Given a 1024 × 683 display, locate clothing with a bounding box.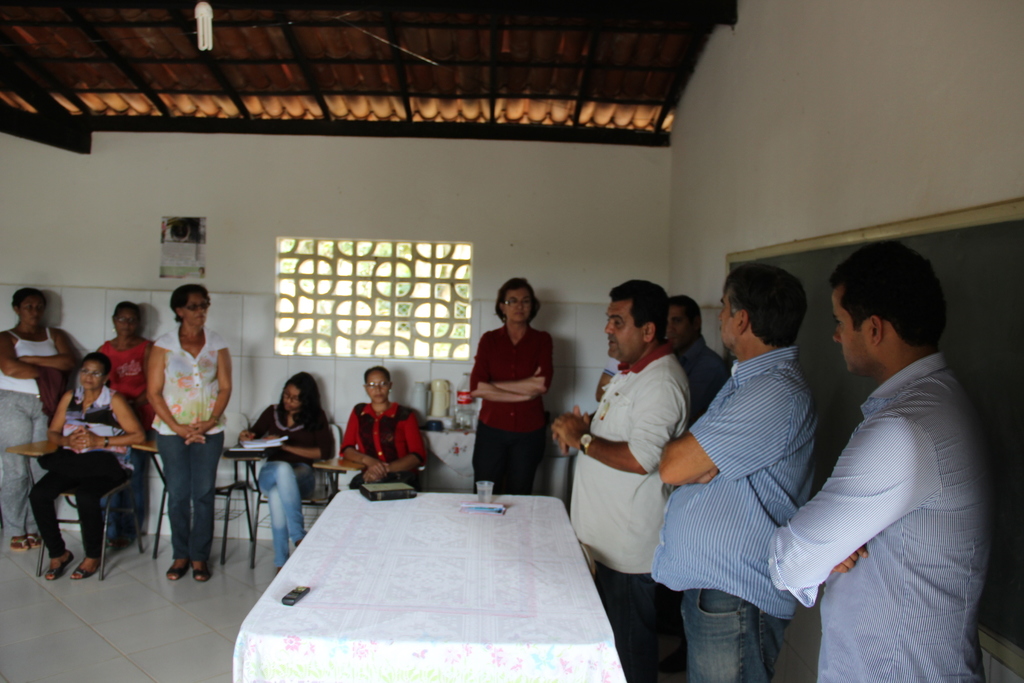
Located: 470:318:552:492.
